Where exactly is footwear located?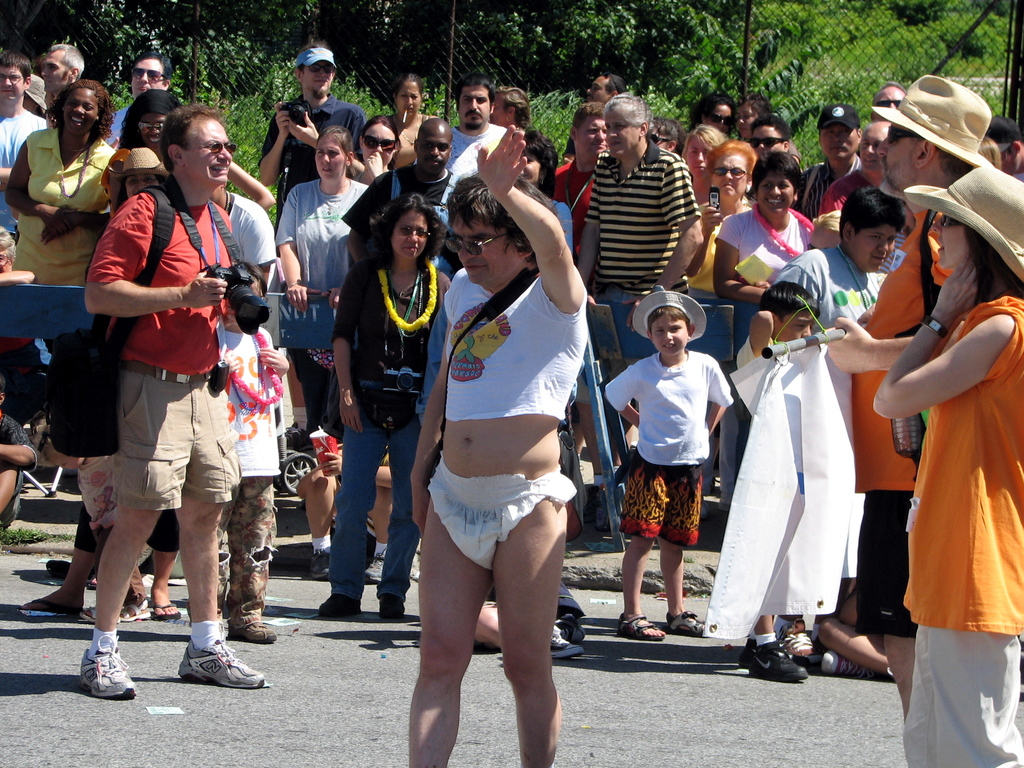
Its bounding box is l=556, t=613, r=585, b=644.
